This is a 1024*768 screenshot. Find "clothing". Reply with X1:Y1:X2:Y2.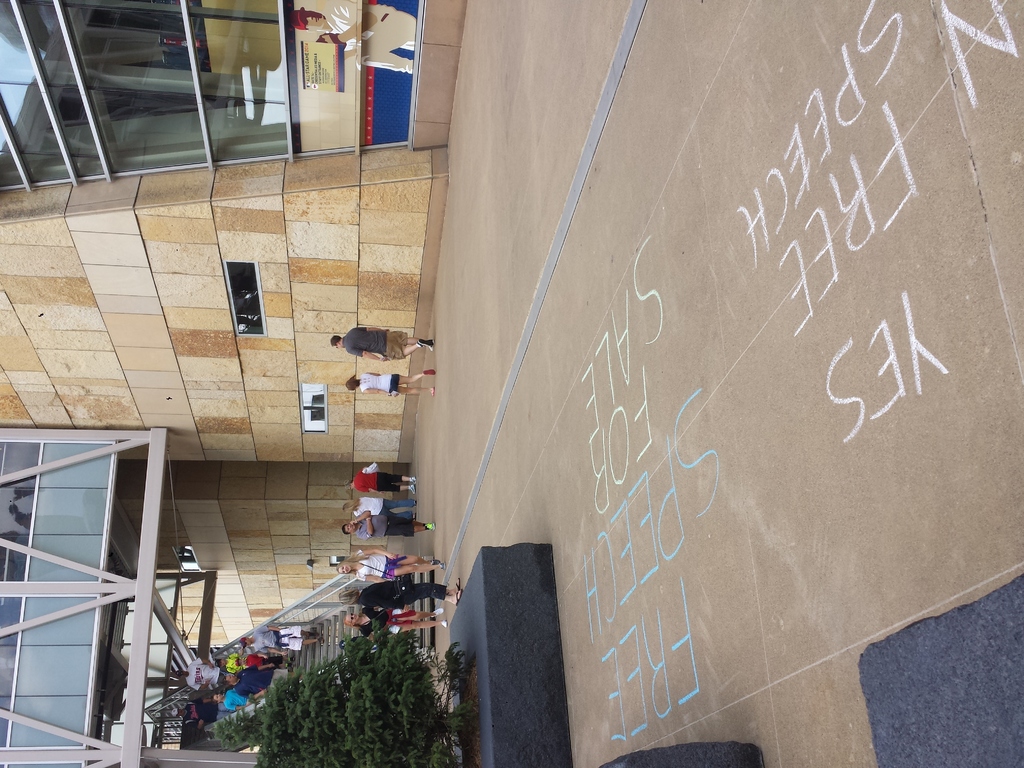
350:495:413:521.
